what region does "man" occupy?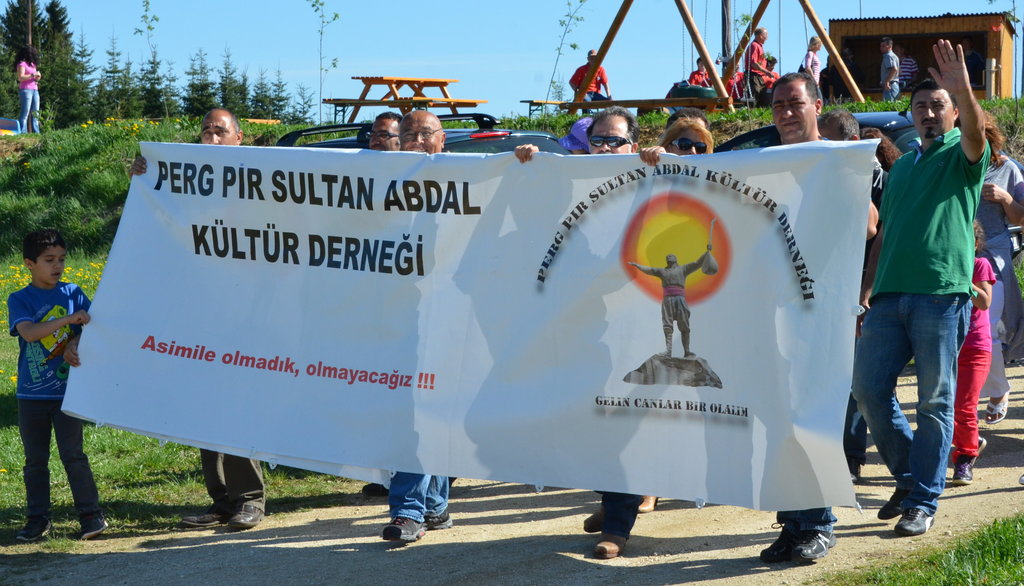
742/25/767/102.
